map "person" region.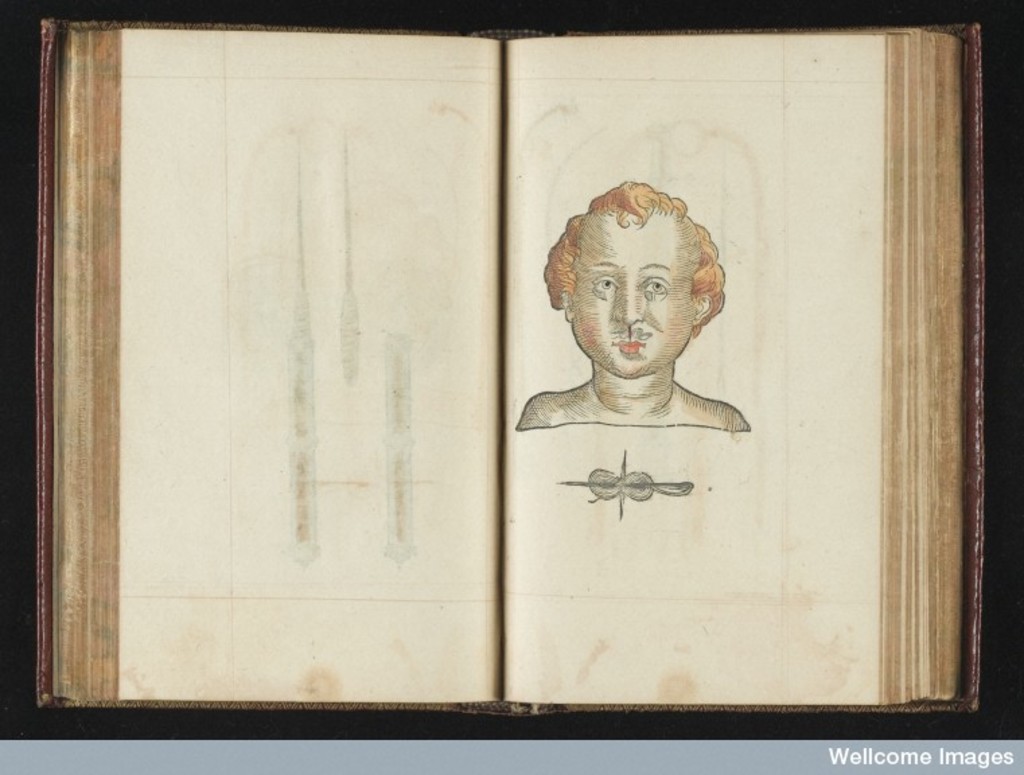
Mapped to 514, 182, 748, 428.
